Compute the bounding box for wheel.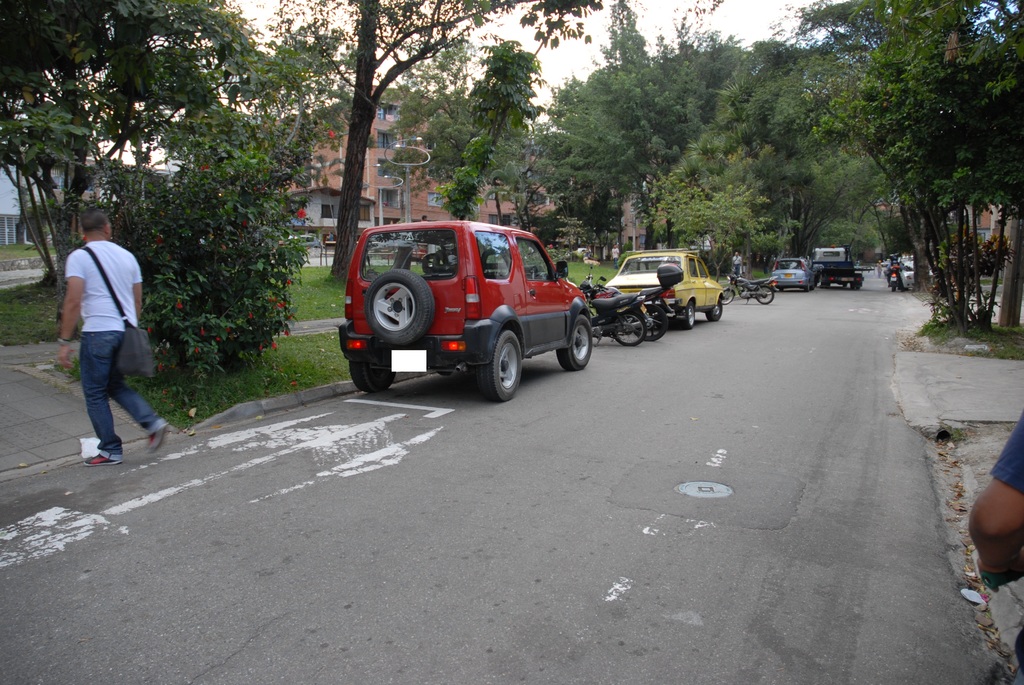
Rect(804, 282, 811, 290).
